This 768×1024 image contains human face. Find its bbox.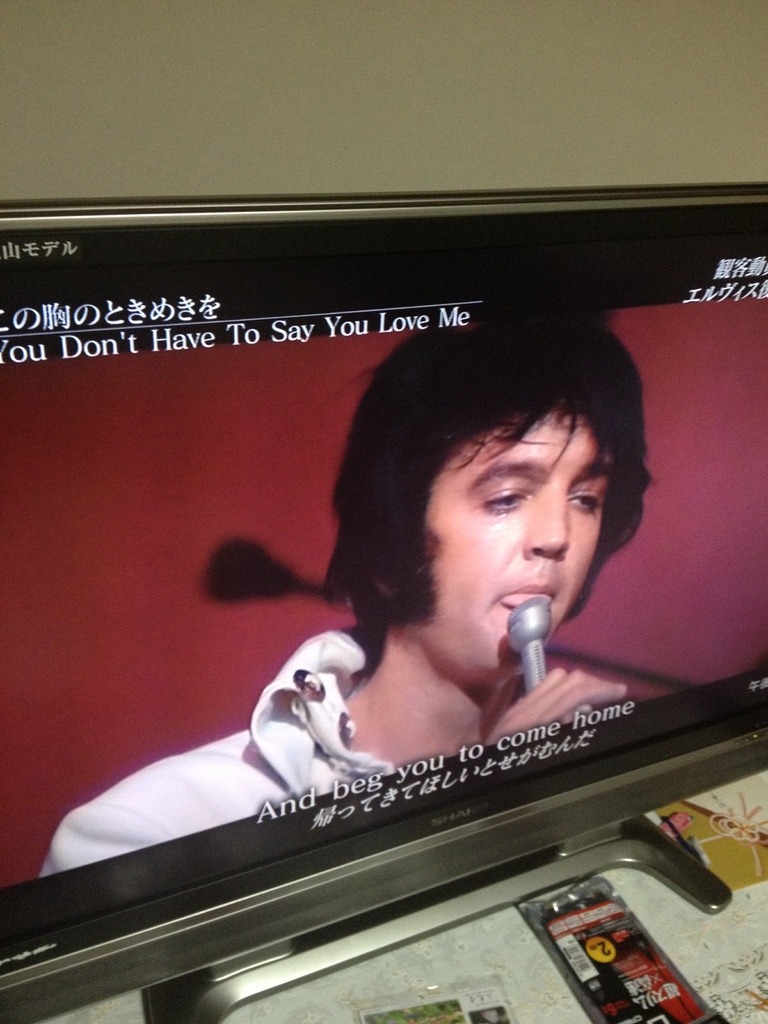
x1=422, y1=406, x2=612, y2=665.
